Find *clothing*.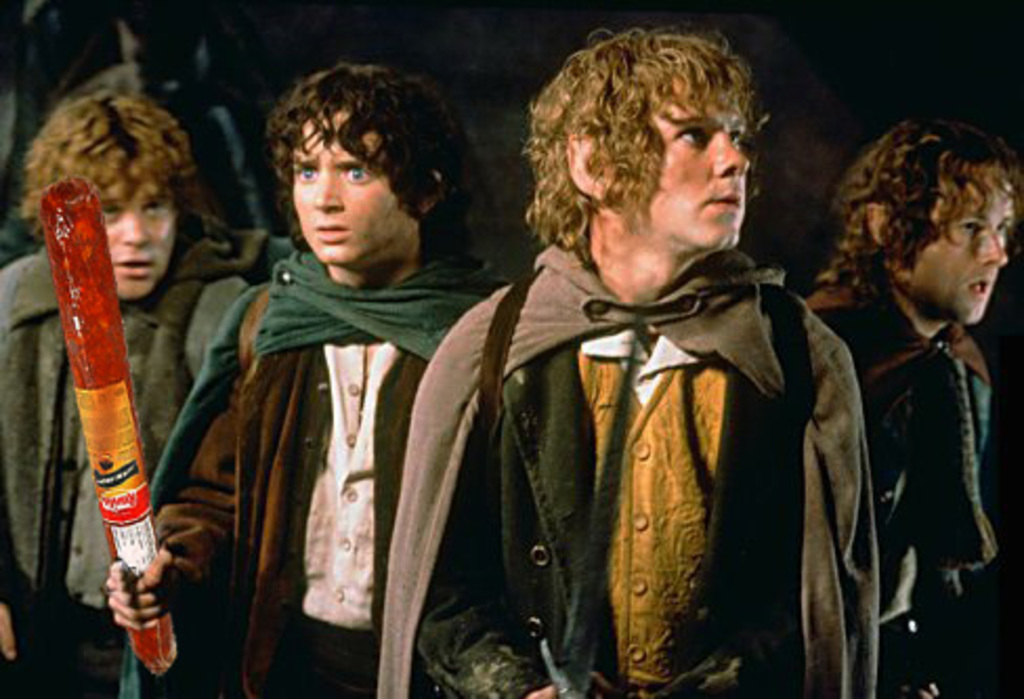
<bbox>797, 252, 995, 697</bbox>.
